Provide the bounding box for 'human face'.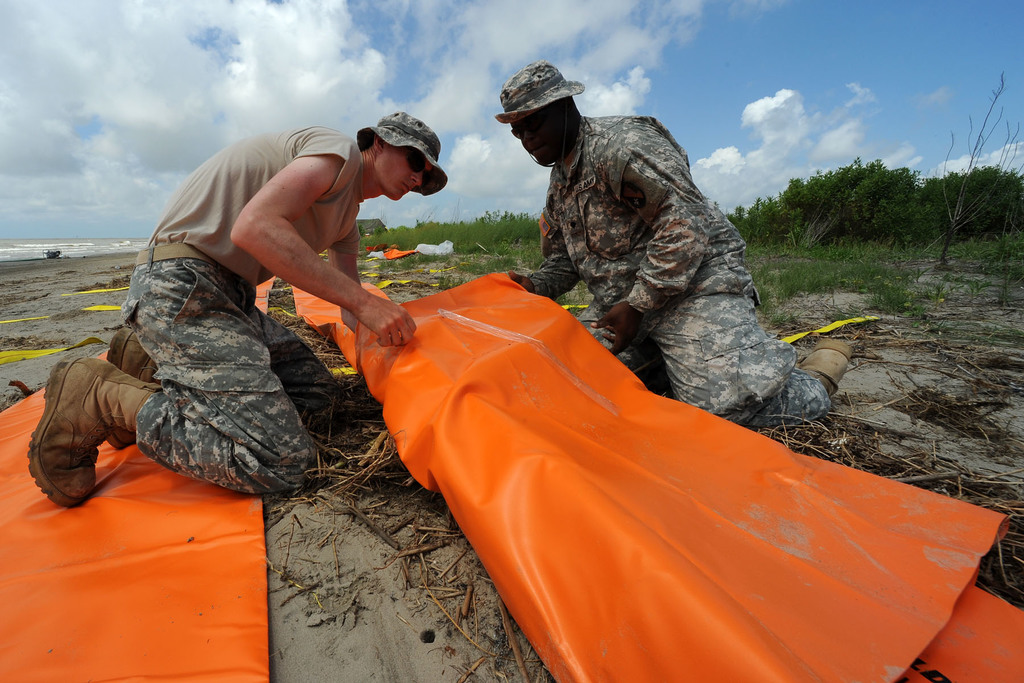
[x1=381, y1=144, x2=433, y2=200].
